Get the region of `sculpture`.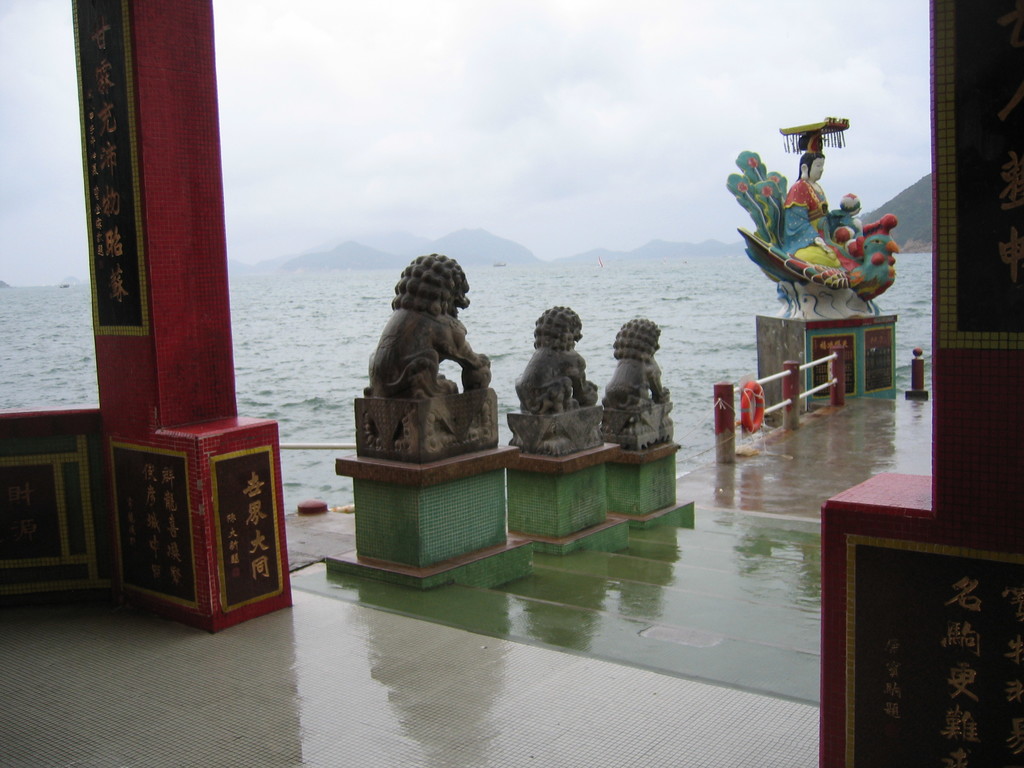
pyautogui.locateOnScreen(342, 241, 501, 452).
